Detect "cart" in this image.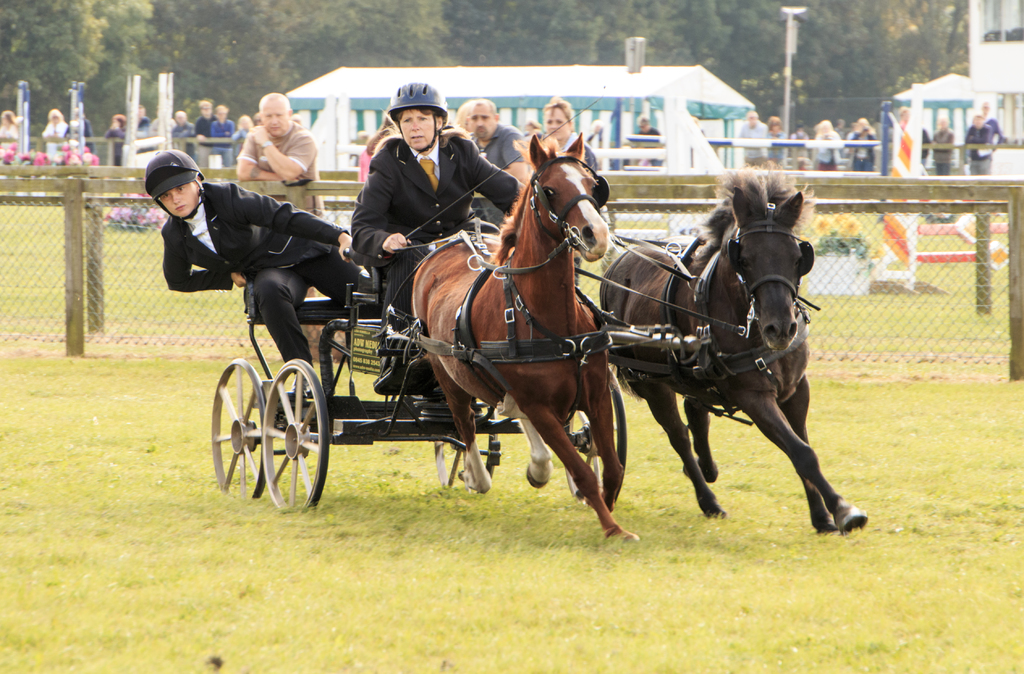
Detection: locate(182, 168, 735, 525).
